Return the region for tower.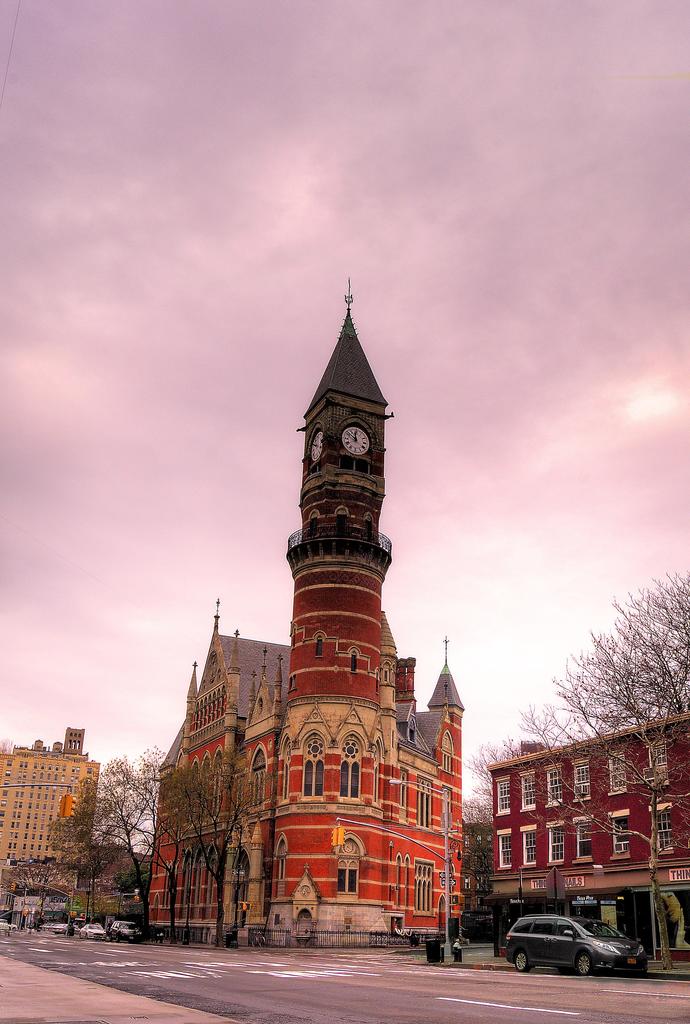
(x1=224, y1=257, x2=438, y2=790).
